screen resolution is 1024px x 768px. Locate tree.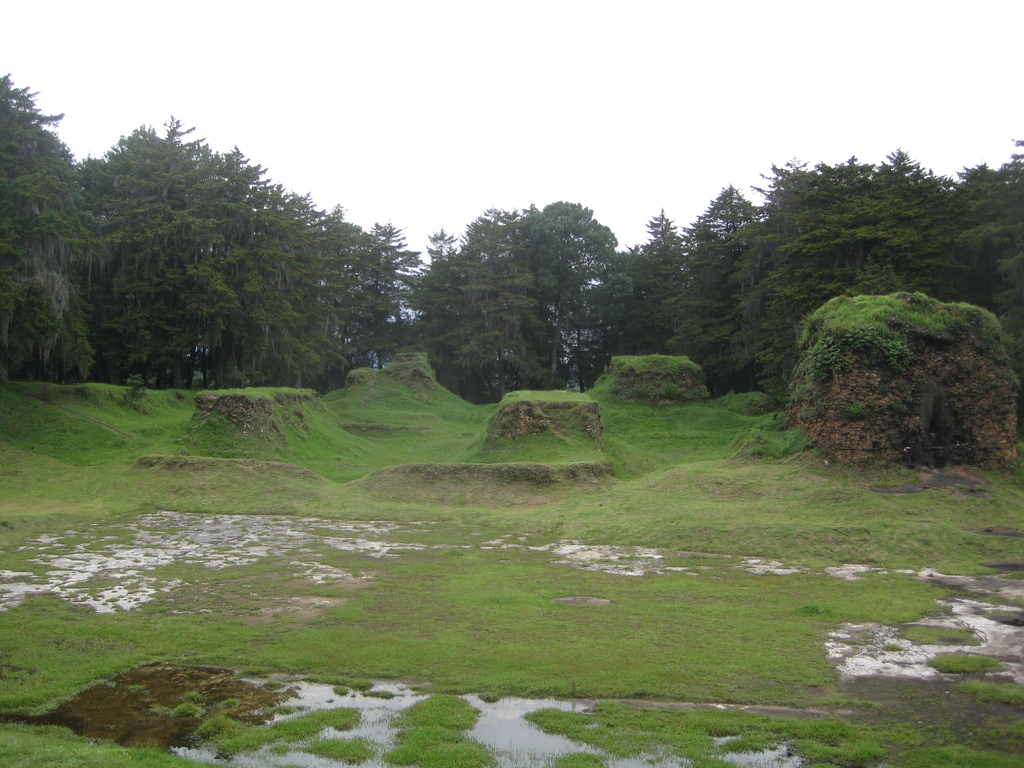
<bbox>514, 195, 623, 374</bbox>.
